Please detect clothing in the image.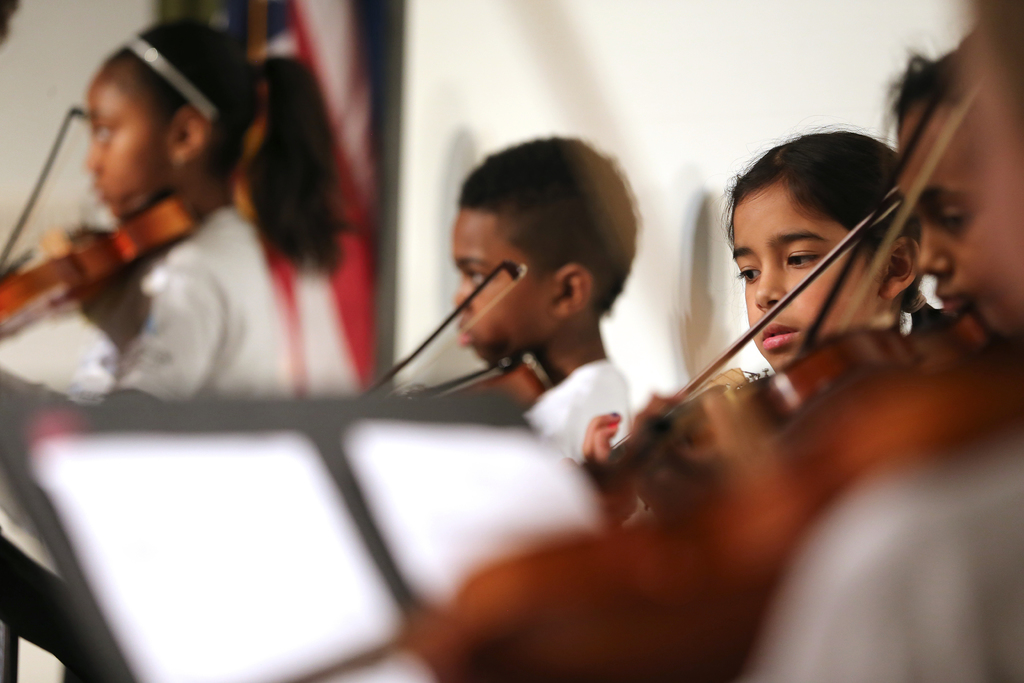
0/212/282/682.
